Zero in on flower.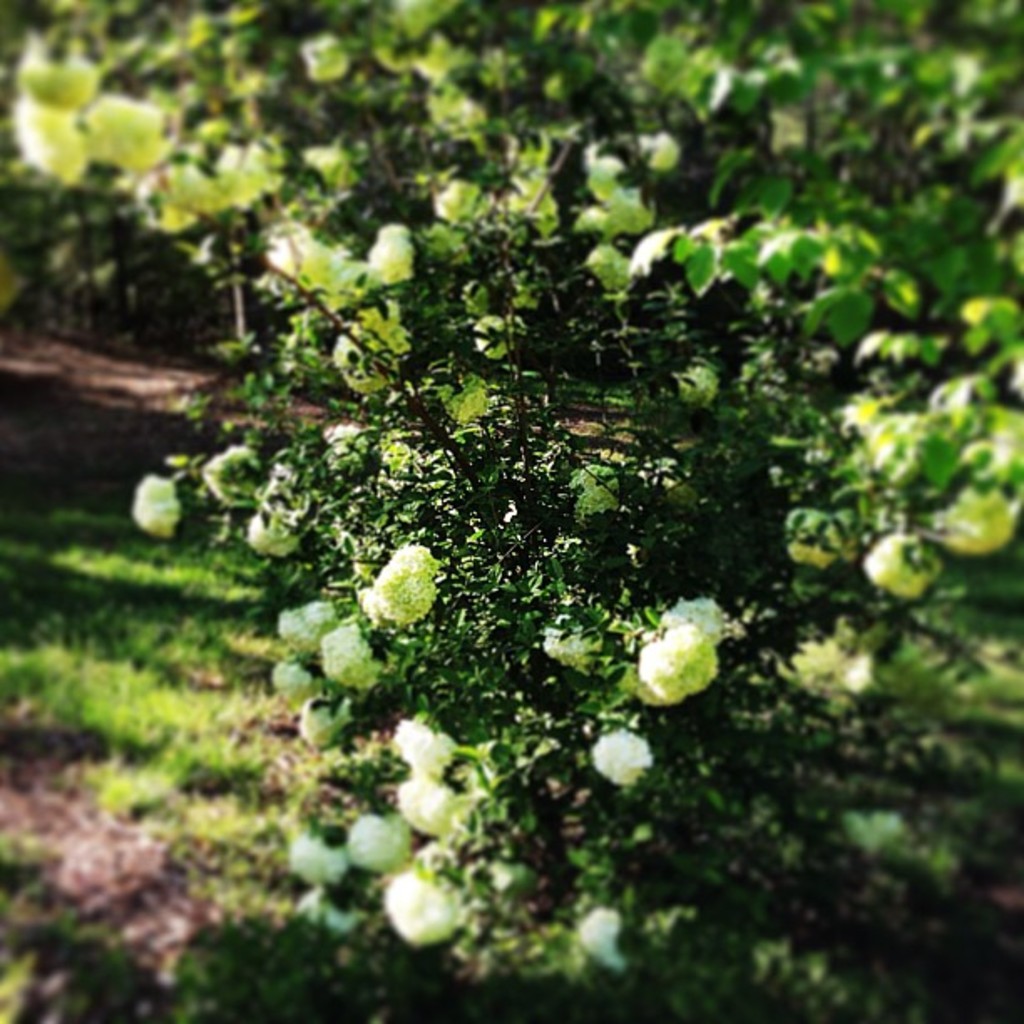
Zeroed in: left=129, top=472, right=177, bottom=540.
